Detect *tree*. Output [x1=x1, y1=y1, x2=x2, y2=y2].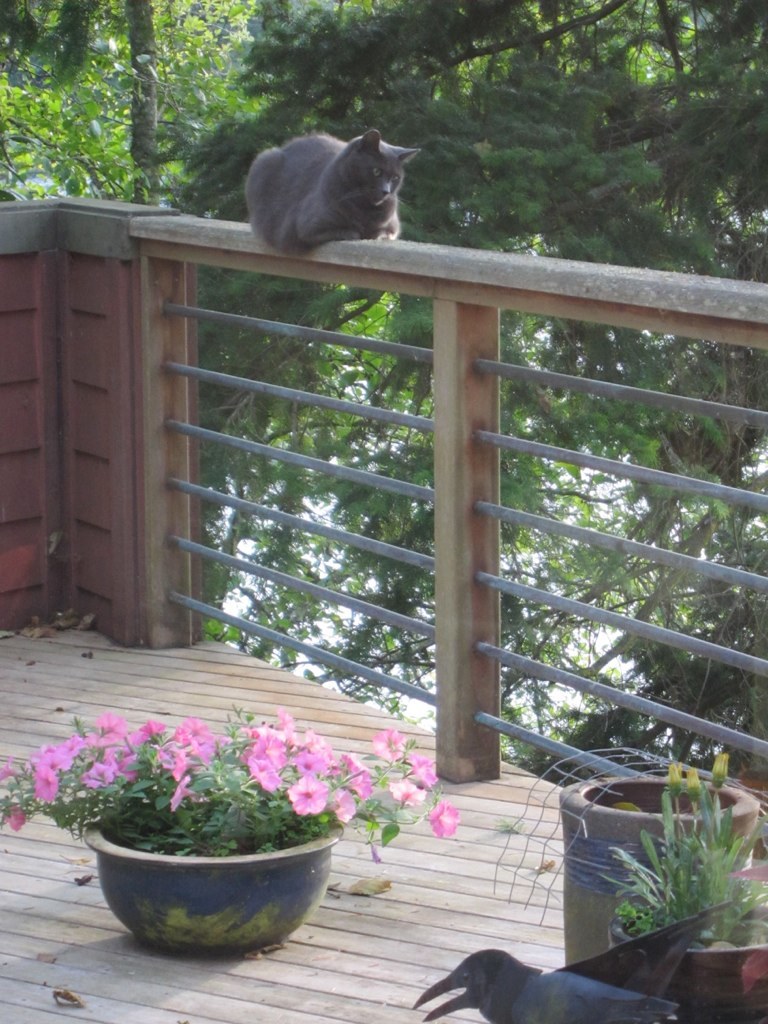
[x1=126, y1=0, x2=182, y2=205].
